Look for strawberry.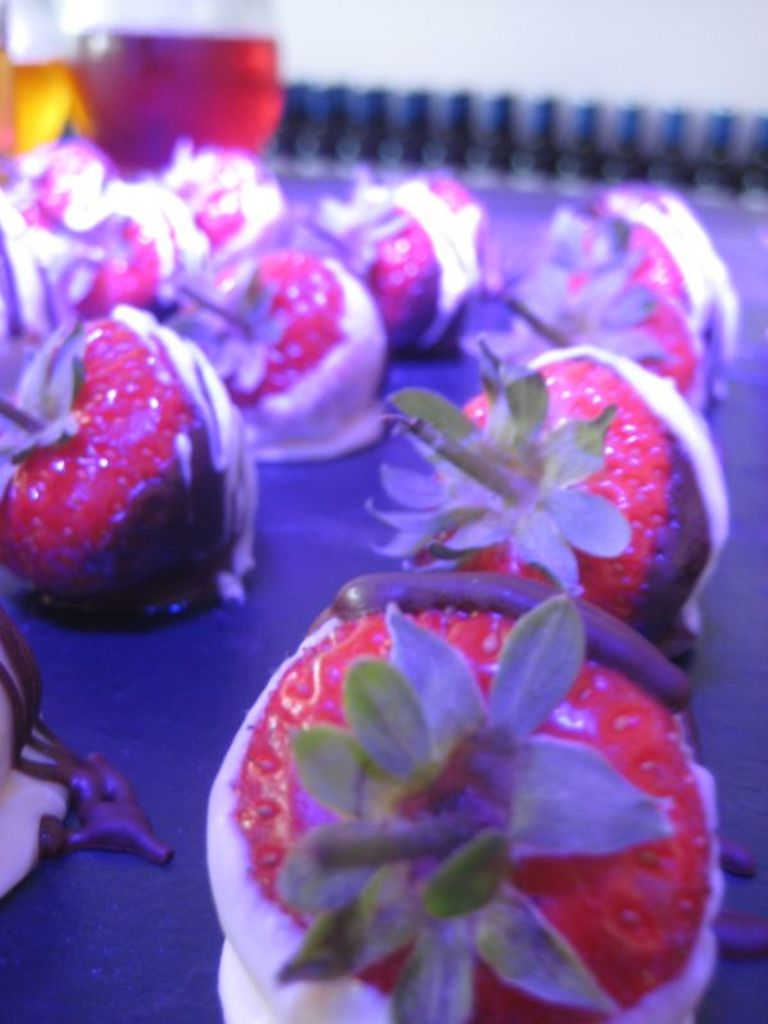
Found: detection(173, 136, 276, 256).
